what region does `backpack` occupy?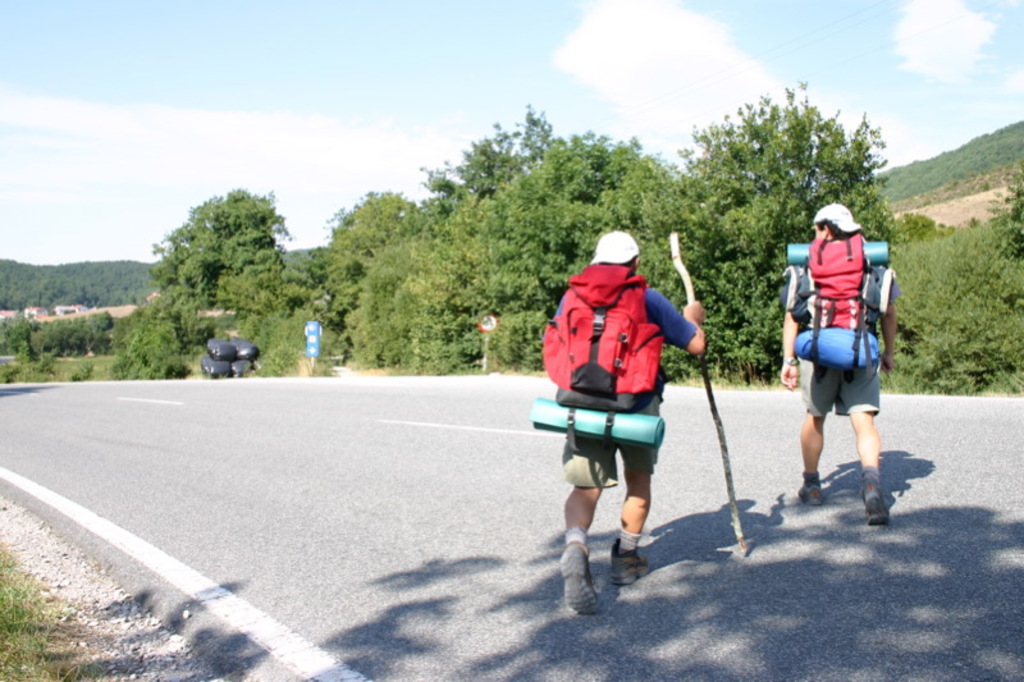
crop(532, 275, 685, 449).
